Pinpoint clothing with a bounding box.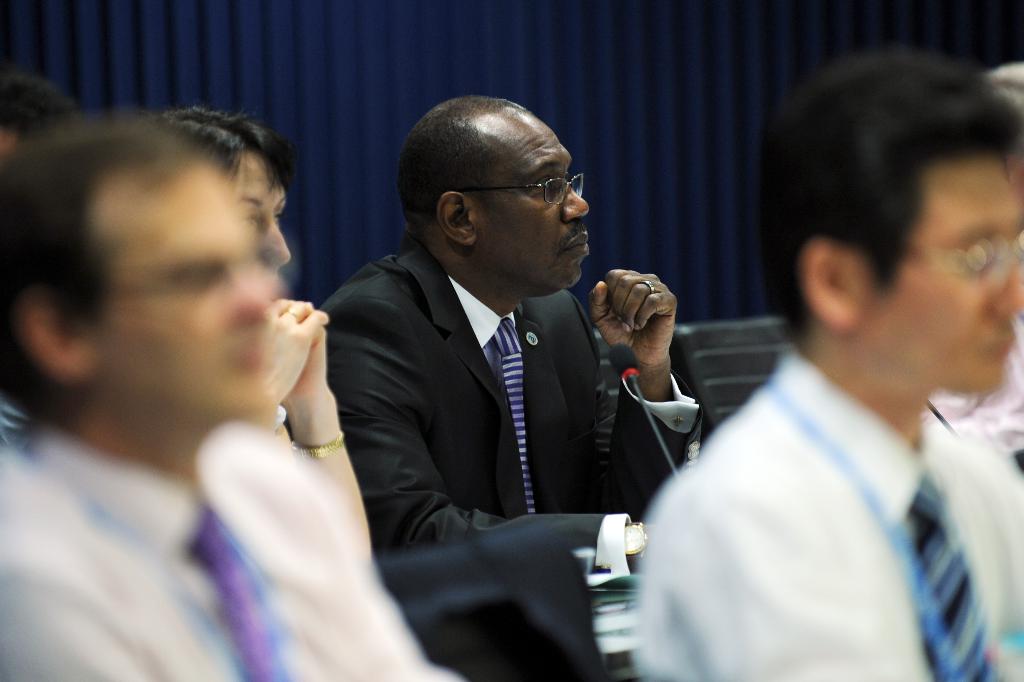
(329, 231, 710, 589).
